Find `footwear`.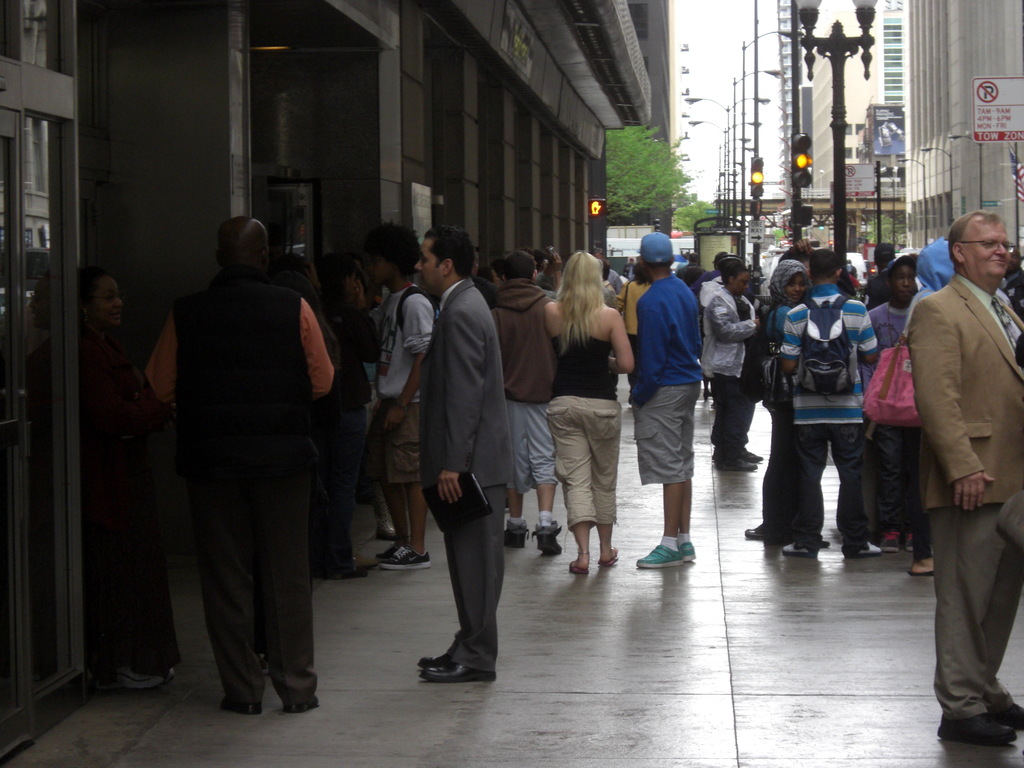
l=742, t=516, r=778, b=541.
